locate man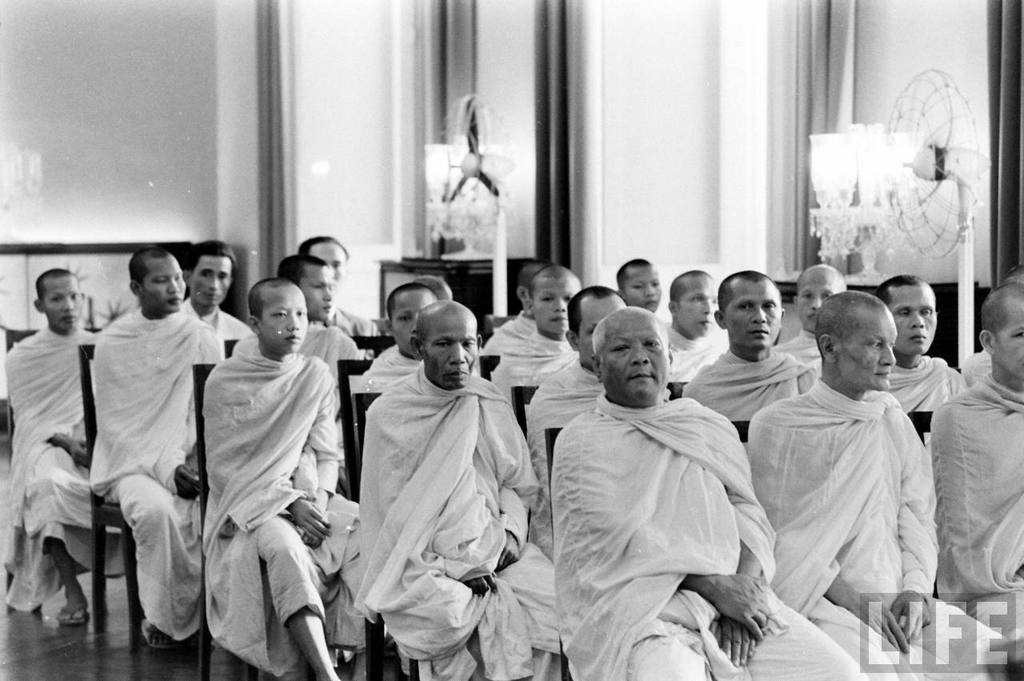
BBox(204, 277, 338, 680)
